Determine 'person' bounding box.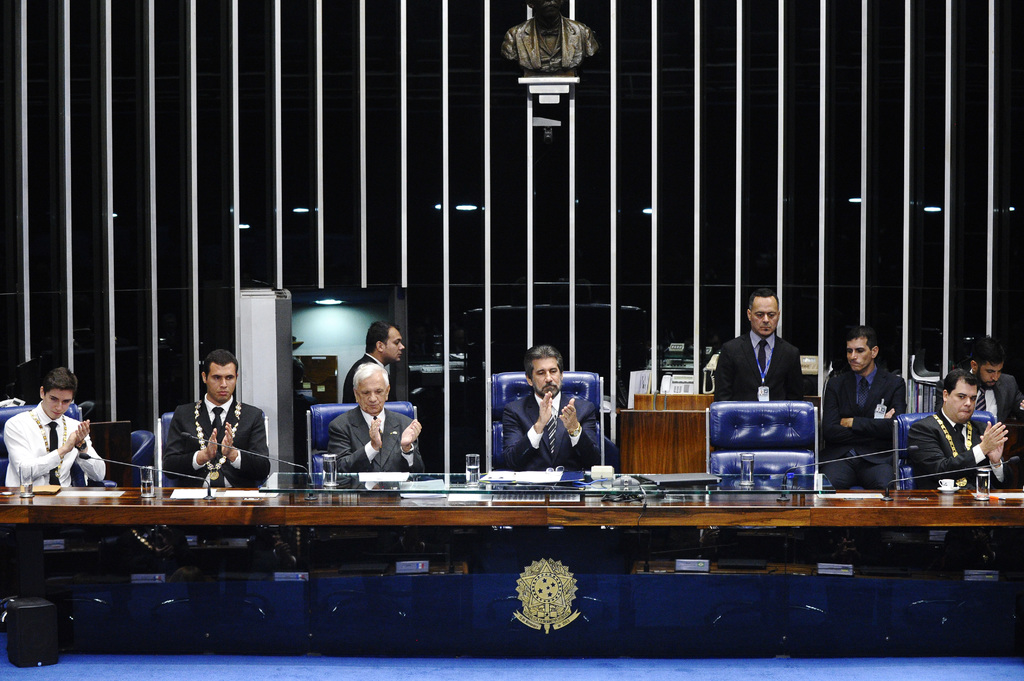
Determined: (963,347,1023,443).
